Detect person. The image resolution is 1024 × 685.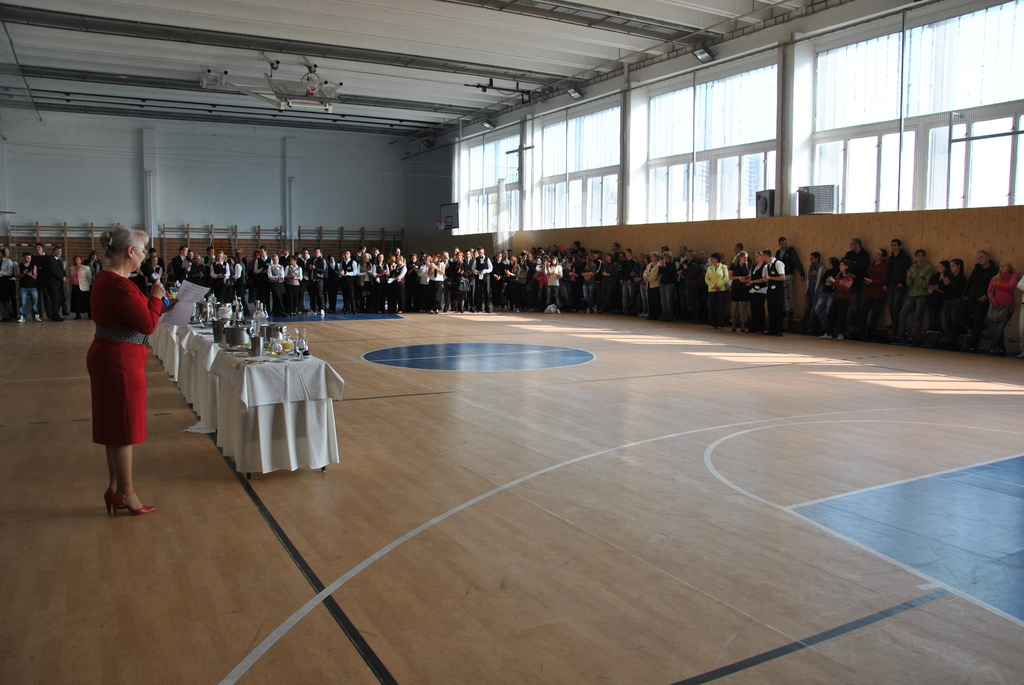
82, 230, 162, 514.
